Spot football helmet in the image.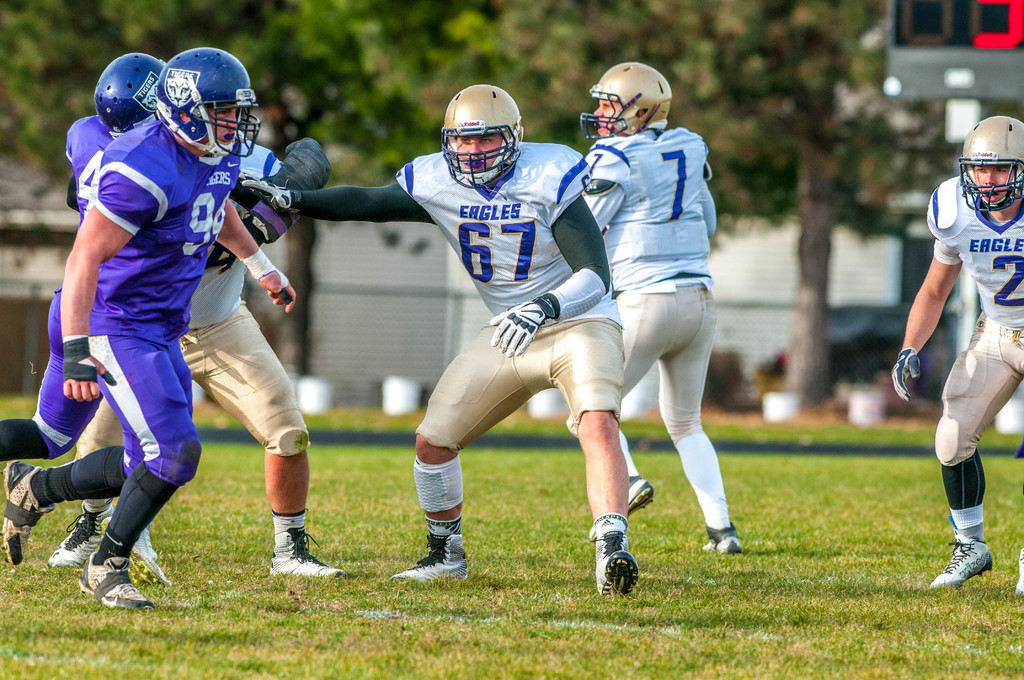
football helmet found at x1=434, y1=79, x2=522, y2=186.
